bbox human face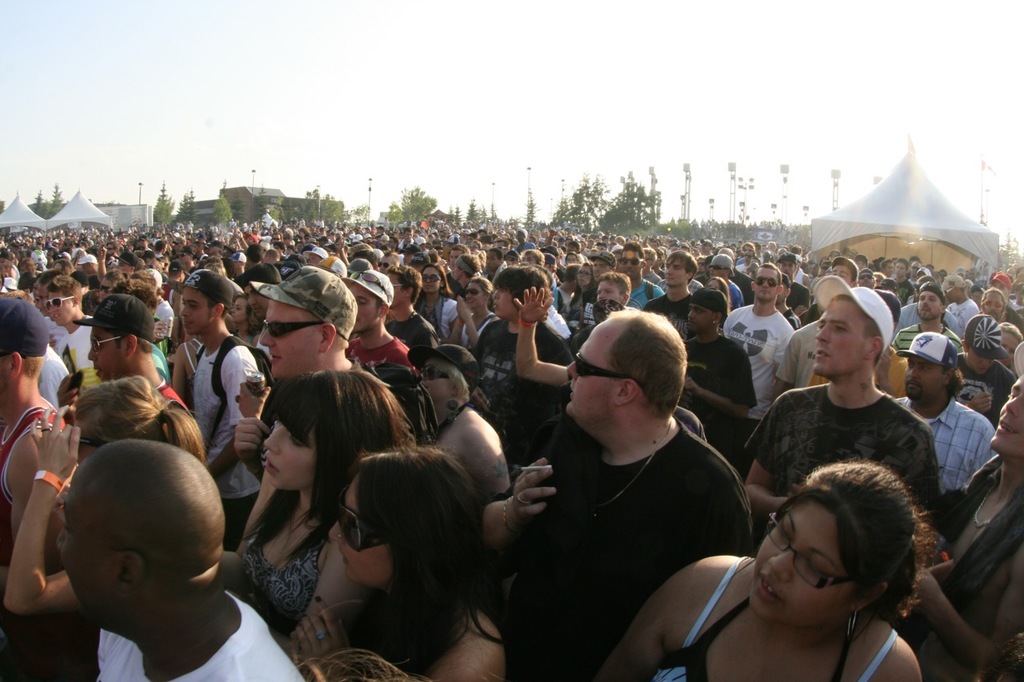
bbox(779, 257, 795, 276)
